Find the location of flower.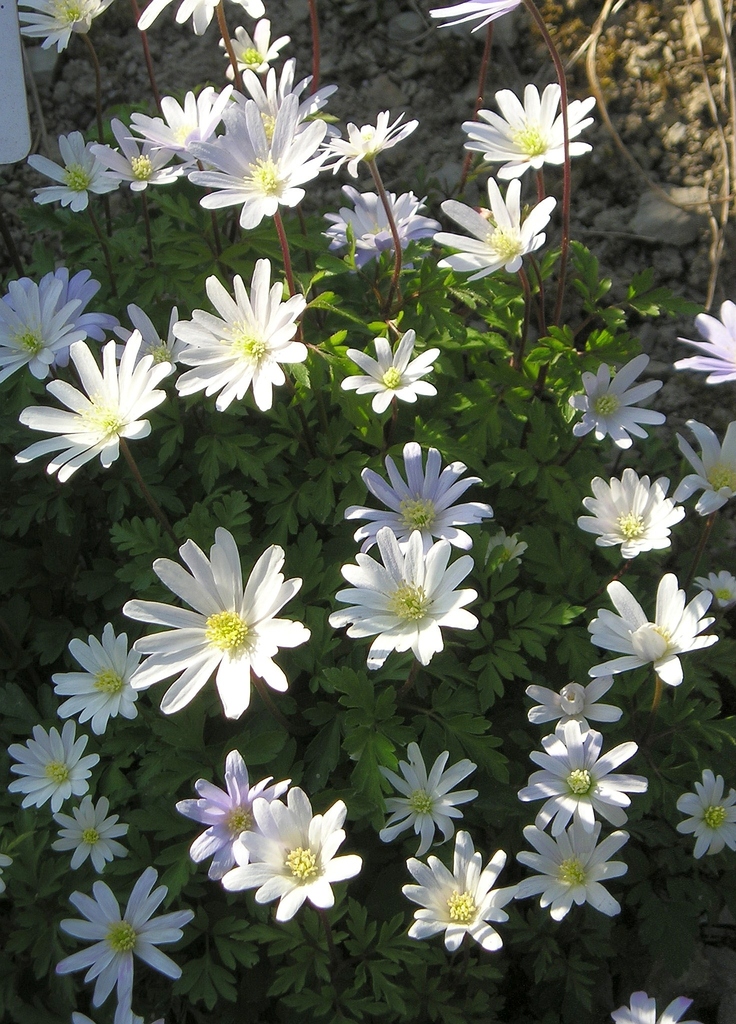
Location: box(434, 177, 560, 280).
